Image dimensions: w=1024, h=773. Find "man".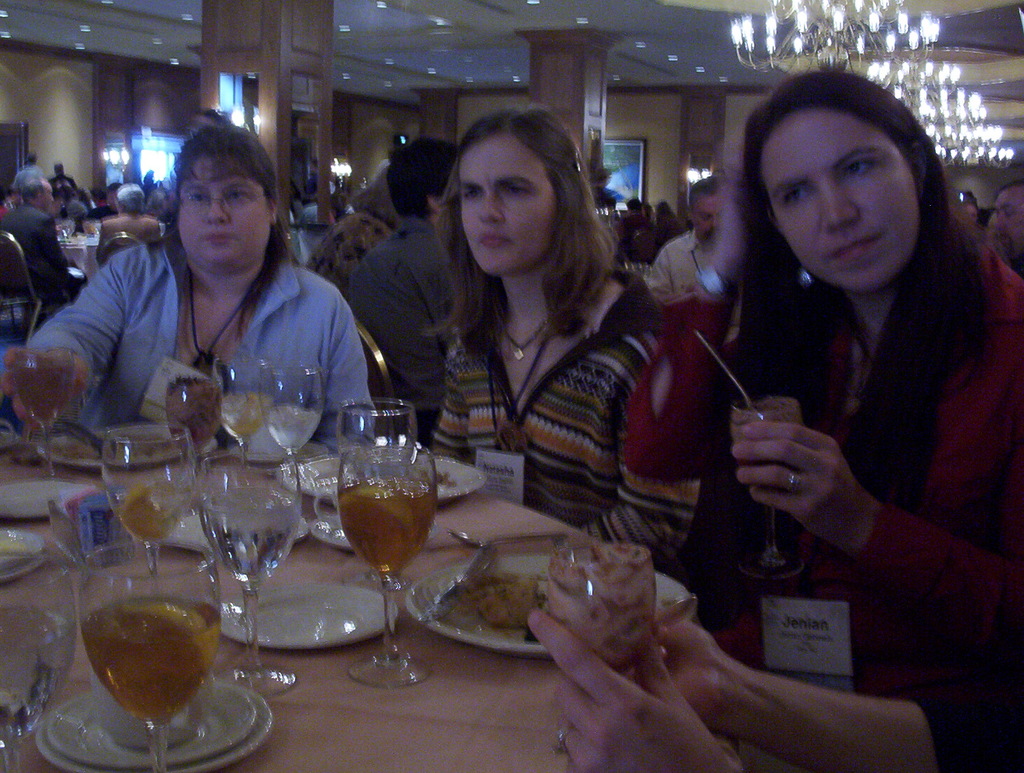
981, 182, 1023, 284.
